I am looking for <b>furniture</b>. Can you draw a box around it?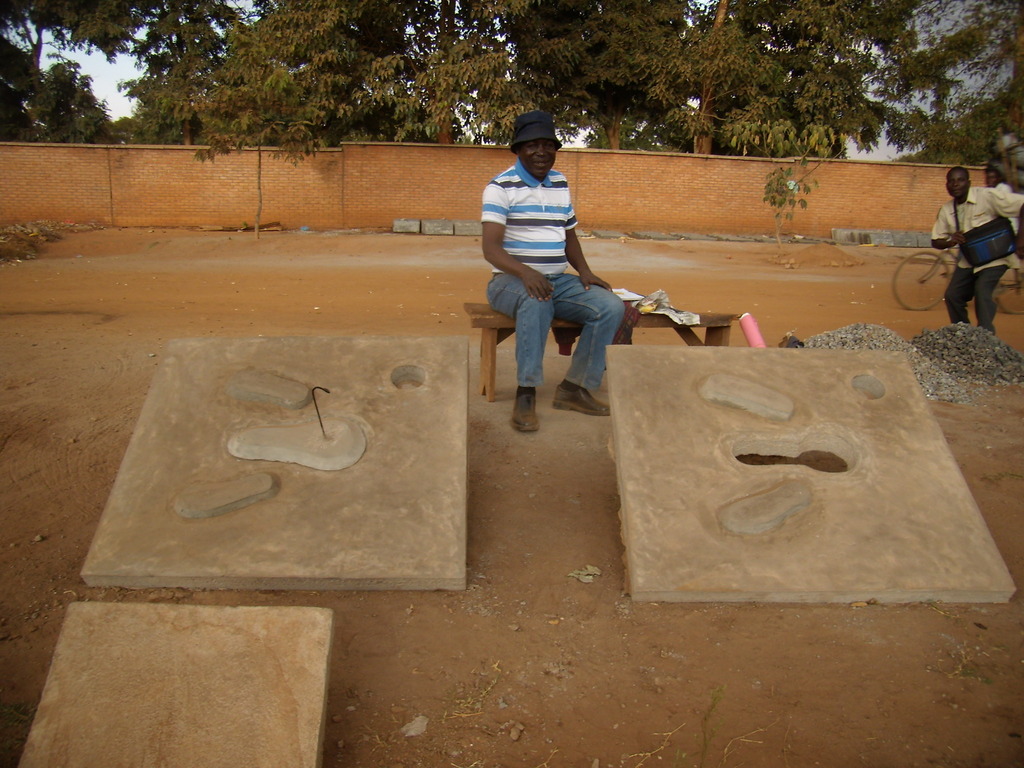
Sure, the bounding box is [461,297,740,404].
